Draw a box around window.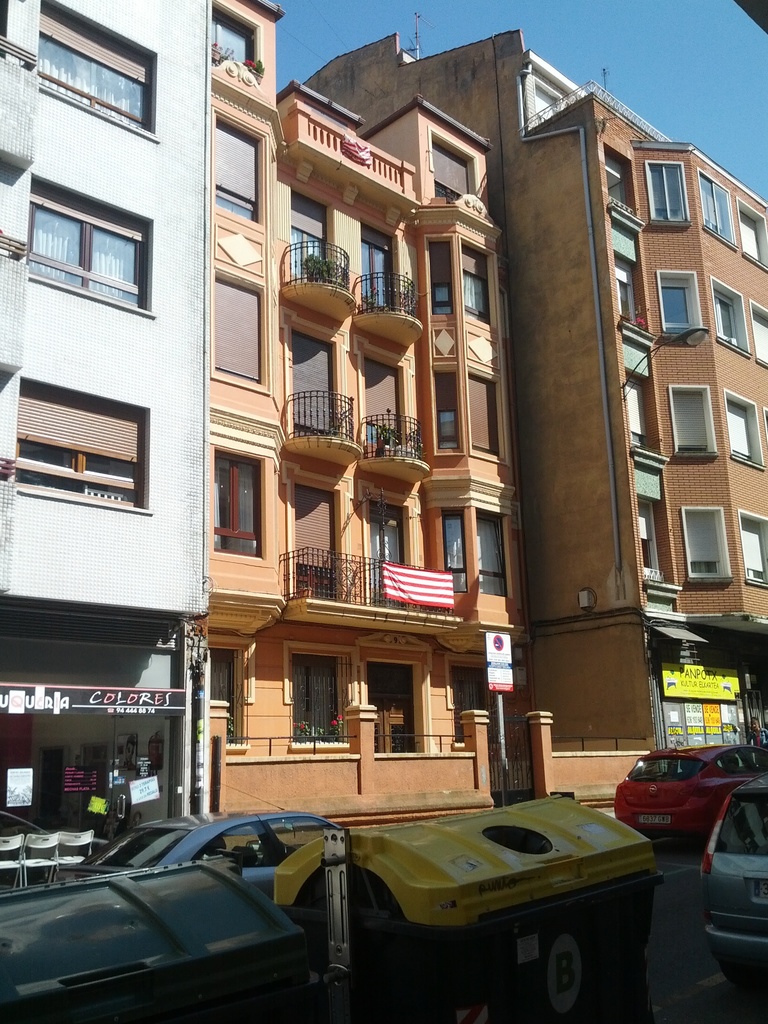
x1=625, y1=377, x2=650, y2=444.
